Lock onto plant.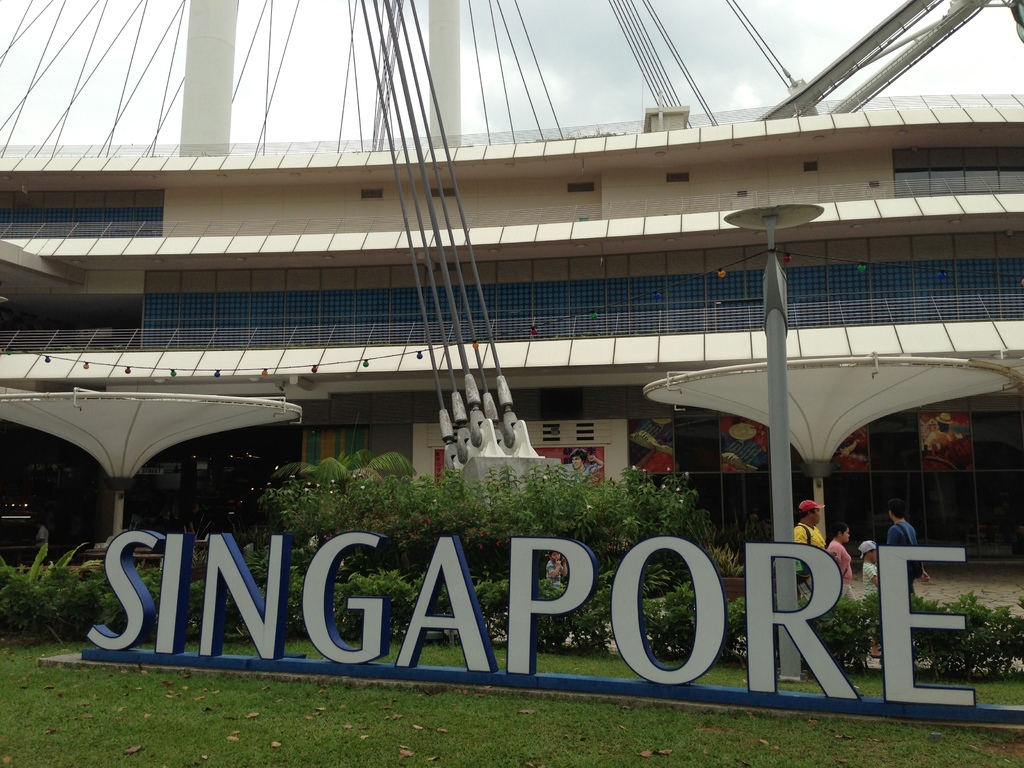
Locked: {"left": 418, "top": 566, "right": 427, "bottom": 588}.
